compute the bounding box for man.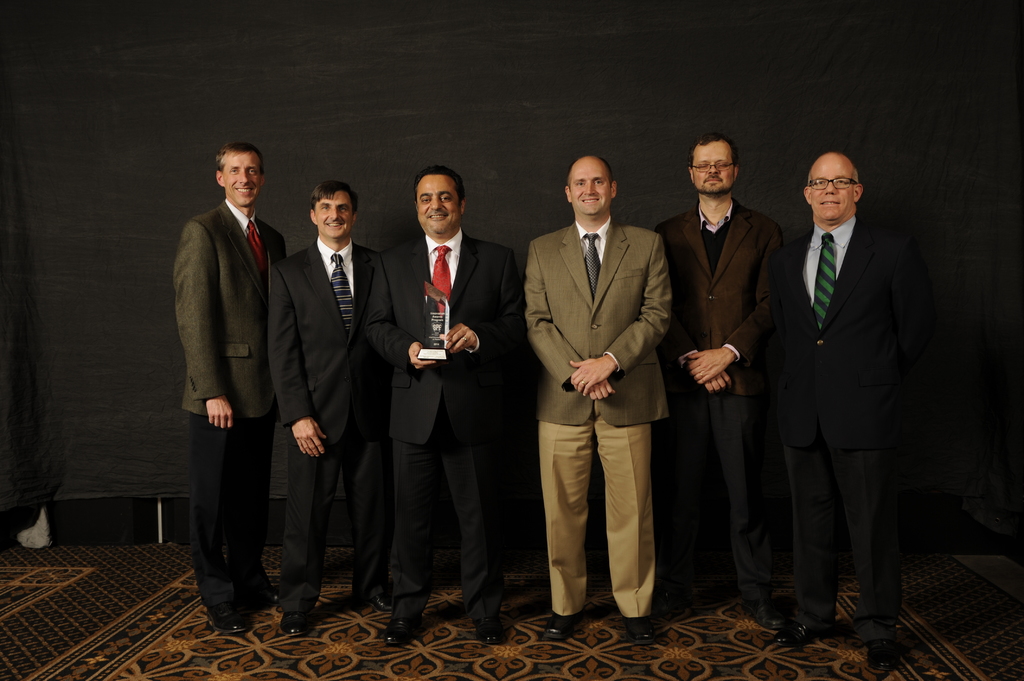
(x1=659, y1=131, x2=785, y2=625).
